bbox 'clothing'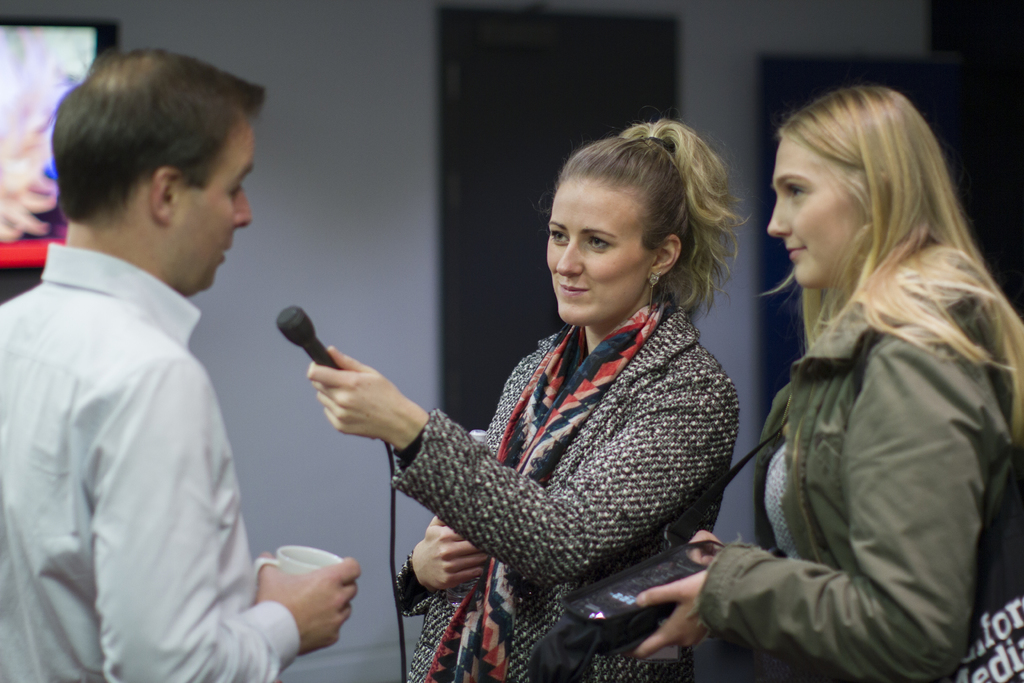
region(695, 274, 1014, 682)
